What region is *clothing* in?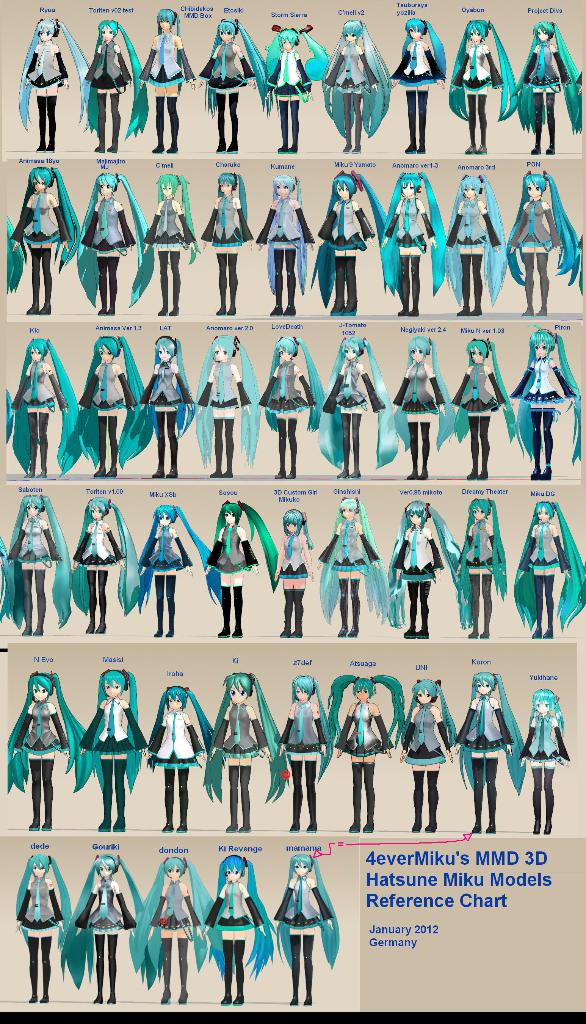
343,702,387,756.
